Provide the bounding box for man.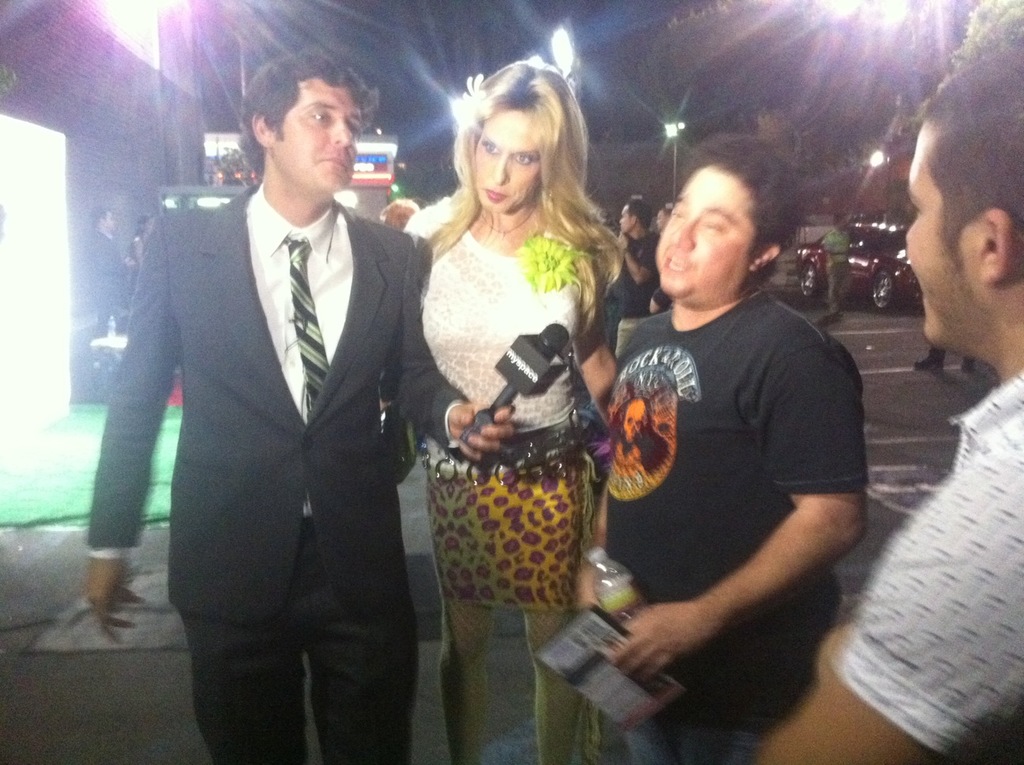
x1=576 y1=125 x2=874 y2=764.
